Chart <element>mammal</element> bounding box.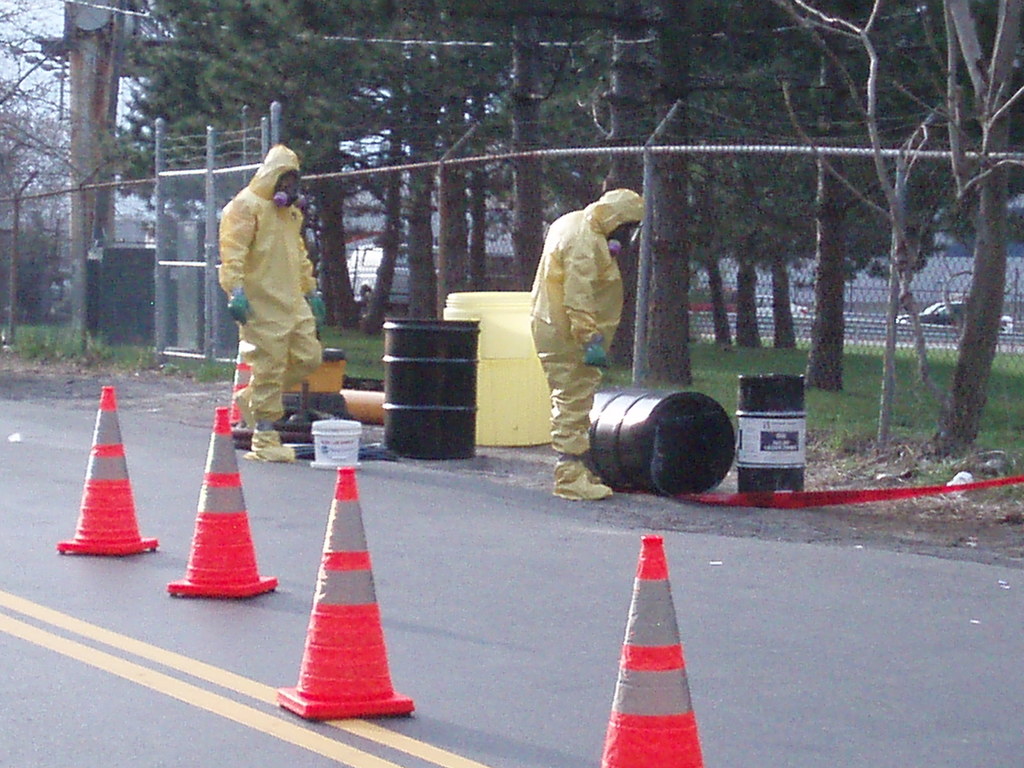
Charted: [529, 184, 639, 498].
